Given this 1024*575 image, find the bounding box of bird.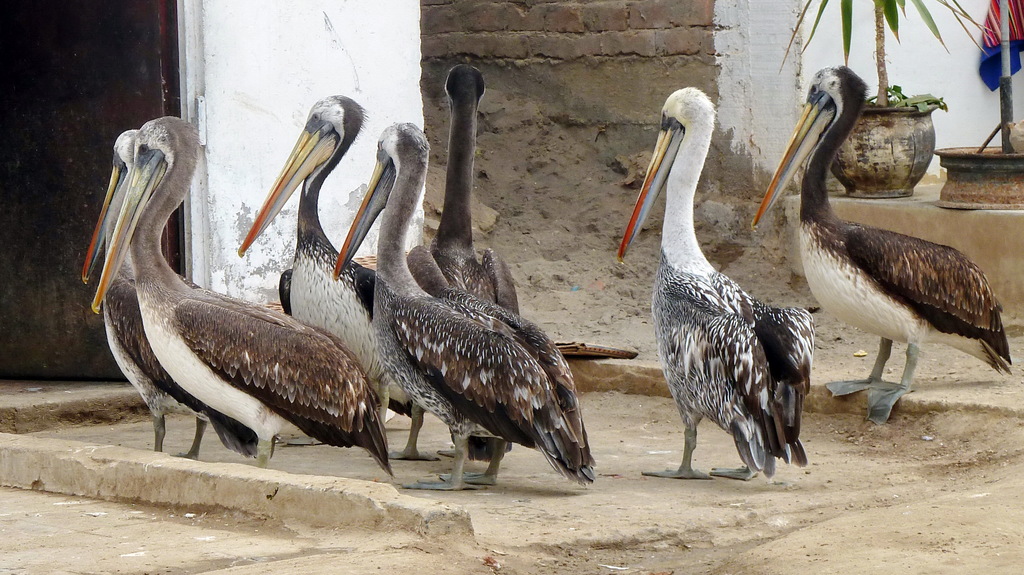
<region>325, 119, 601, 490</region>.
